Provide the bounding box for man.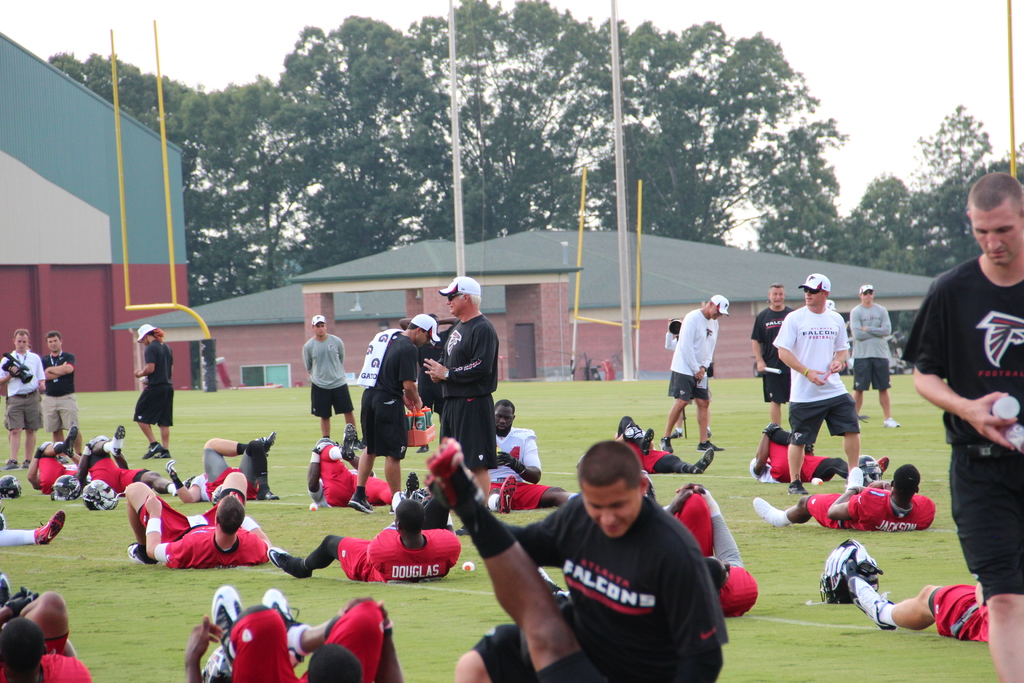
region(40, 331, 83, 458).
